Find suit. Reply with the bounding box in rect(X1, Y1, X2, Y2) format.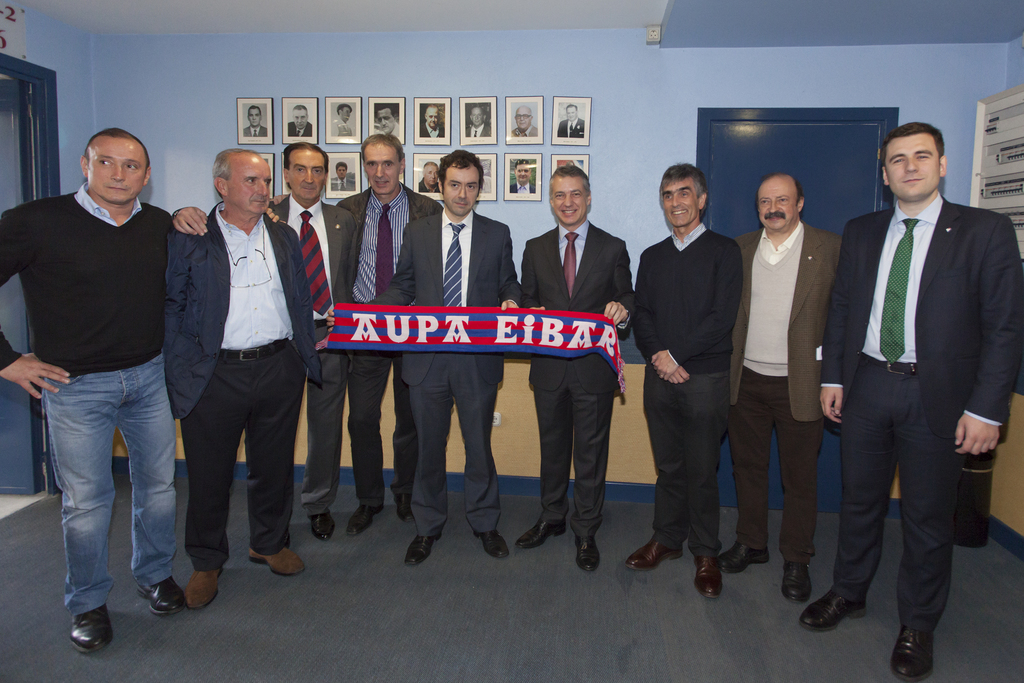
rect(508, 181, 537, 194).
